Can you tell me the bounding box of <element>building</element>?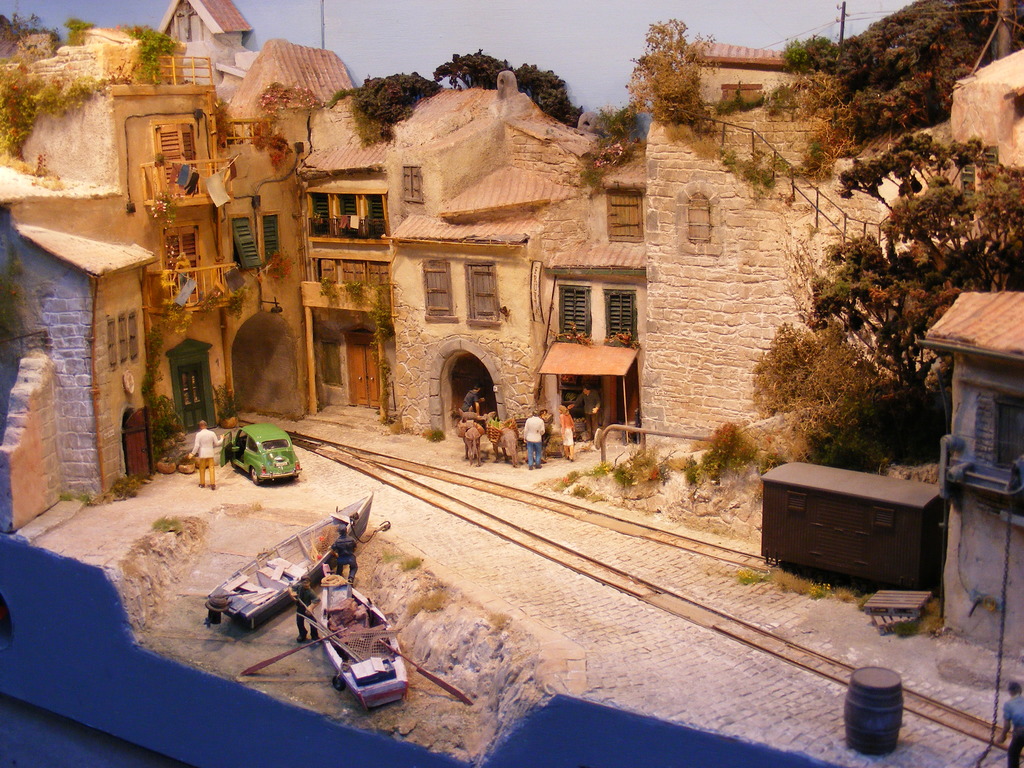
rect(381, 72, 600, 439).
